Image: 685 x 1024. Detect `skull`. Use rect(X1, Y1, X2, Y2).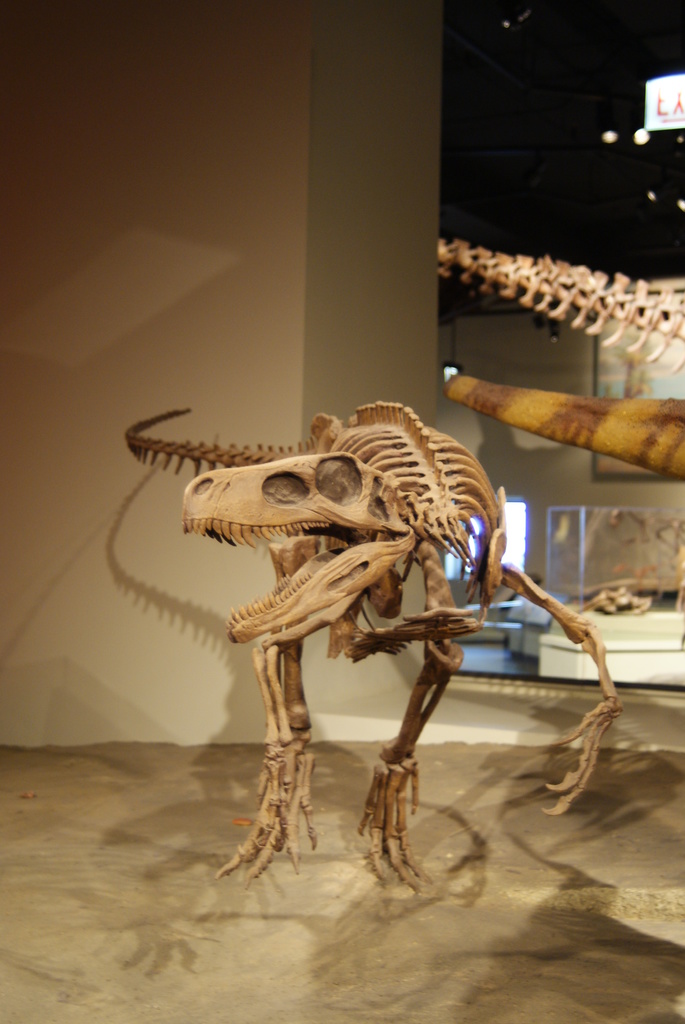
rect(184, 455, 418, 650).
